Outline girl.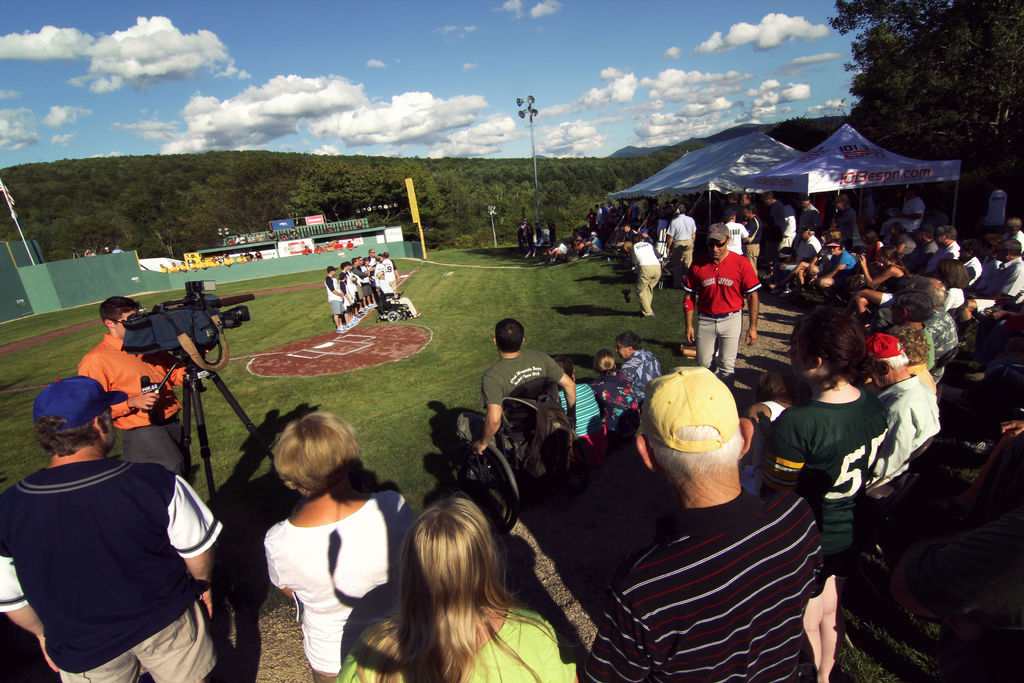
Outline: [left=597, top=344, right=641, bottom=458].
